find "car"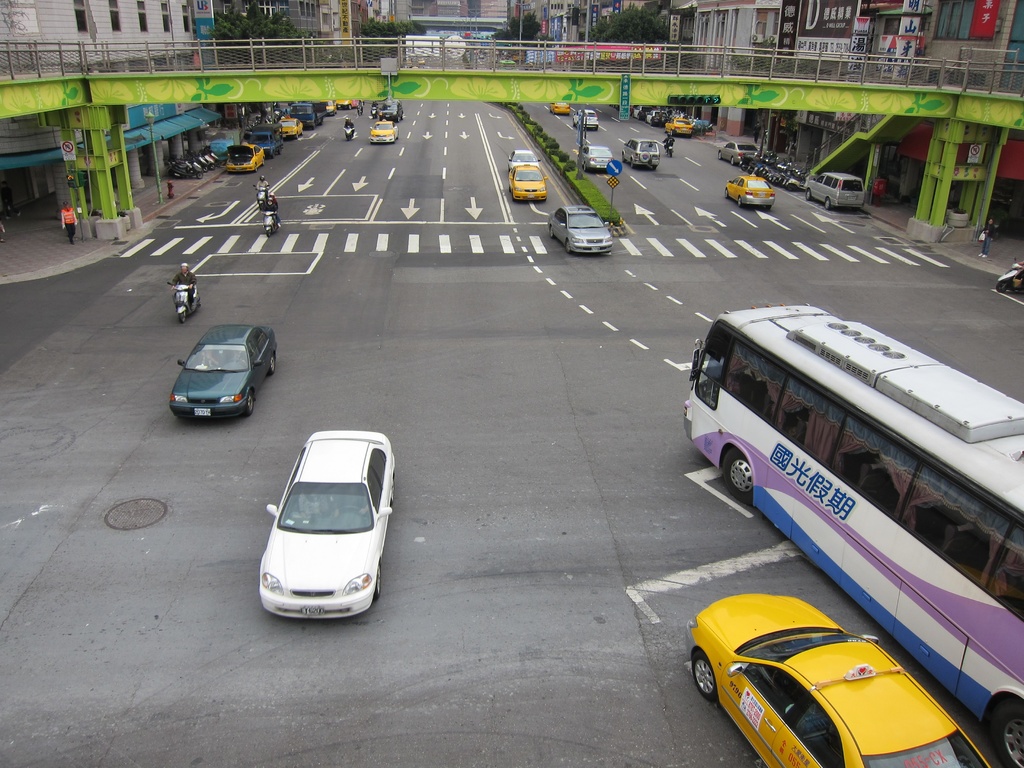
804:172:867:210
